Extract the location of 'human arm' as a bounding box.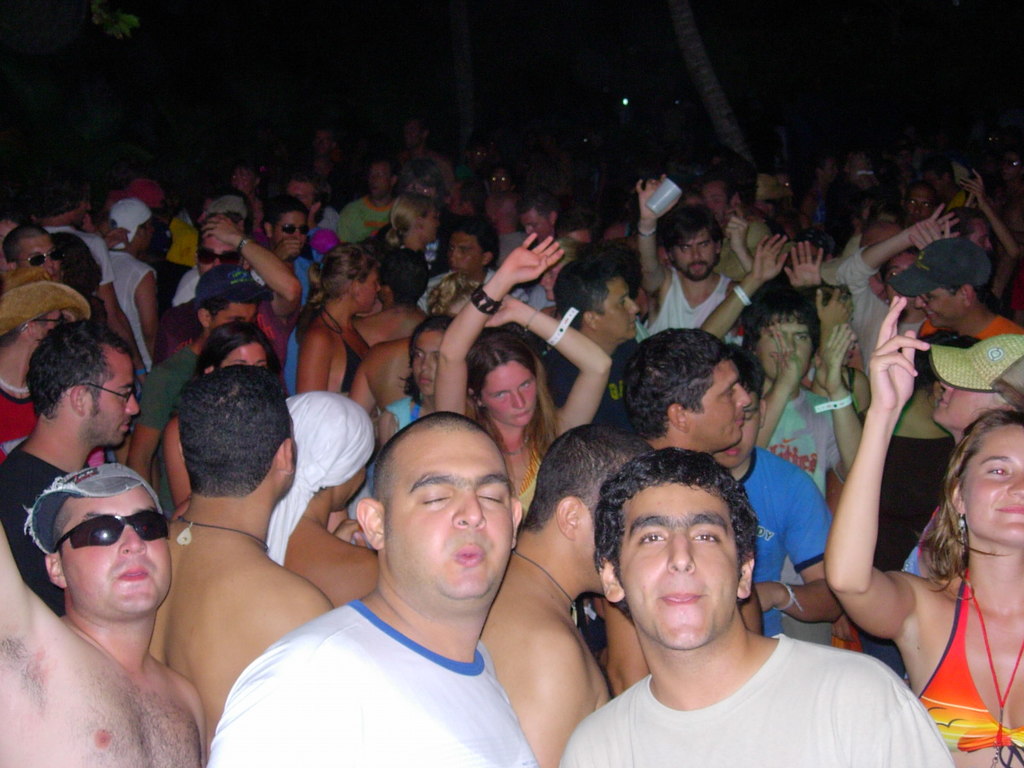
{"x1": 810, "y1": 289, "x2": 852, "y2": 397}.
